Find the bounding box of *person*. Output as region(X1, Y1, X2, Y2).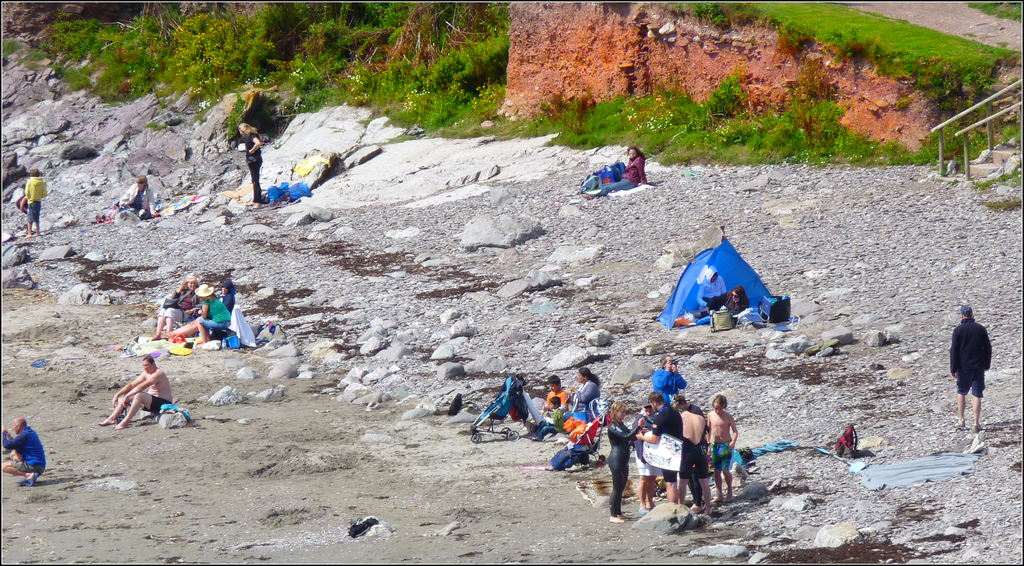
region(118, 176, 156, 214).
